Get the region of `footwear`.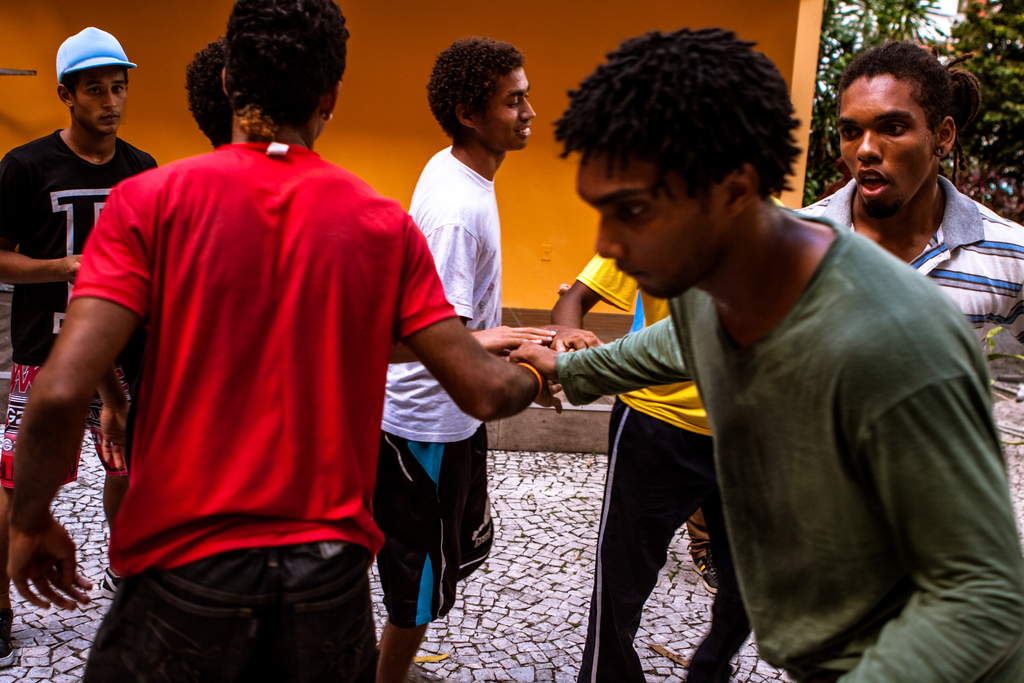
690 552 717 595.
